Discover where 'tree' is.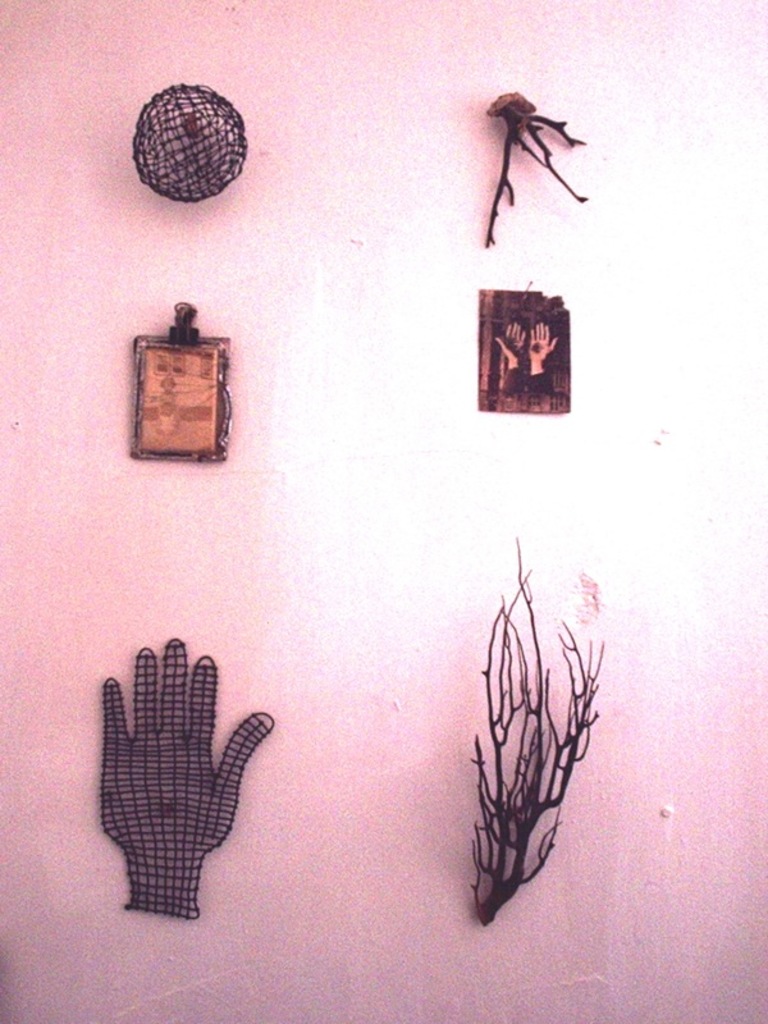
Discovered at bbox=[424, 506, 645, 937].
